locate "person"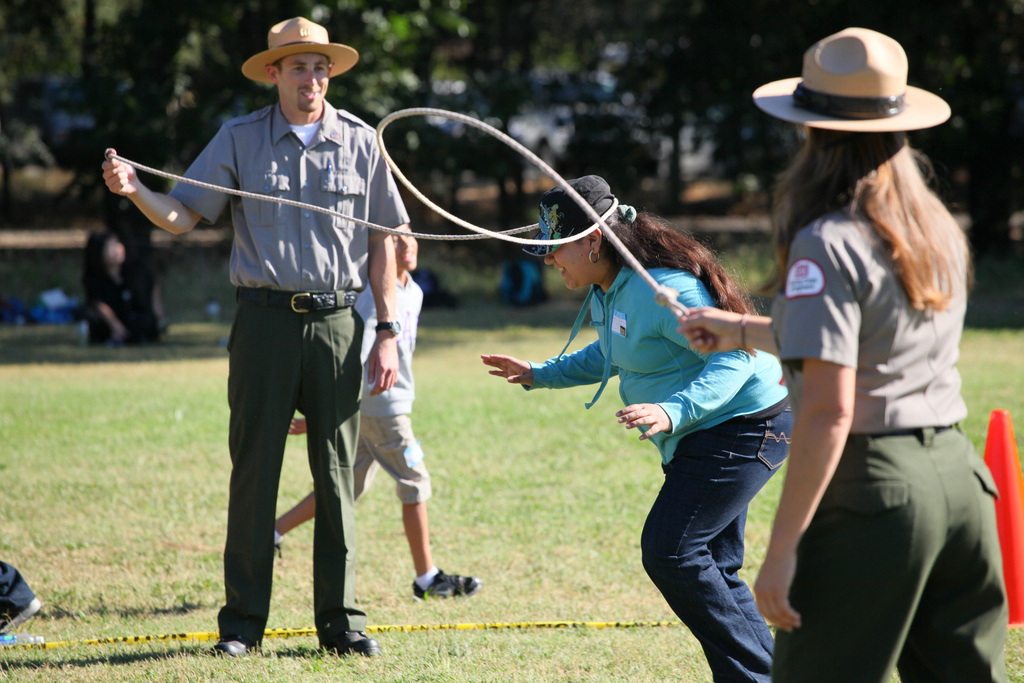
crop(104, 11, 408, 663)
